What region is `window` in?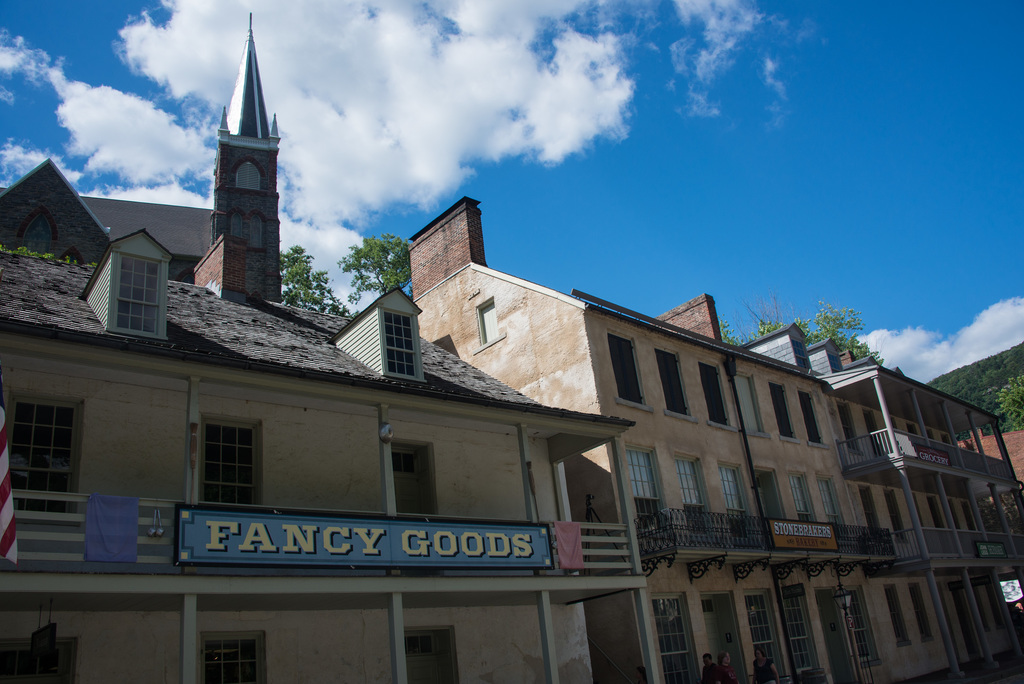
Rect(742, 590, 792, 679).
